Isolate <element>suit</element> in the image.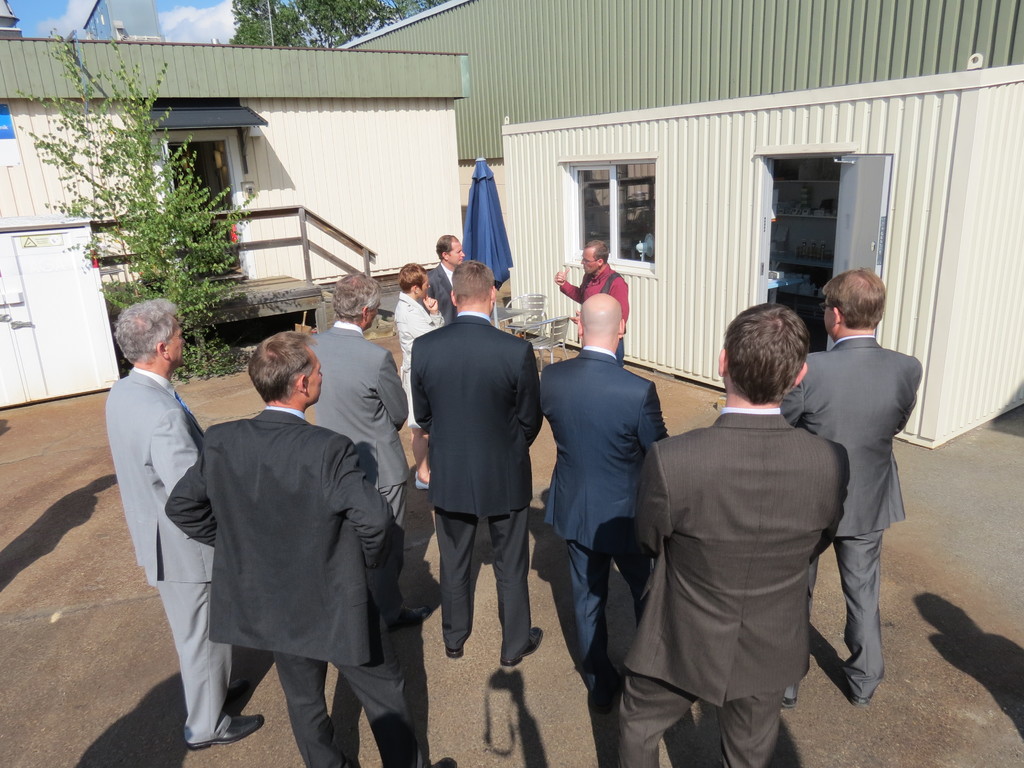
Isolated region: x1=168, y1=406, x2=419, y2=767.
